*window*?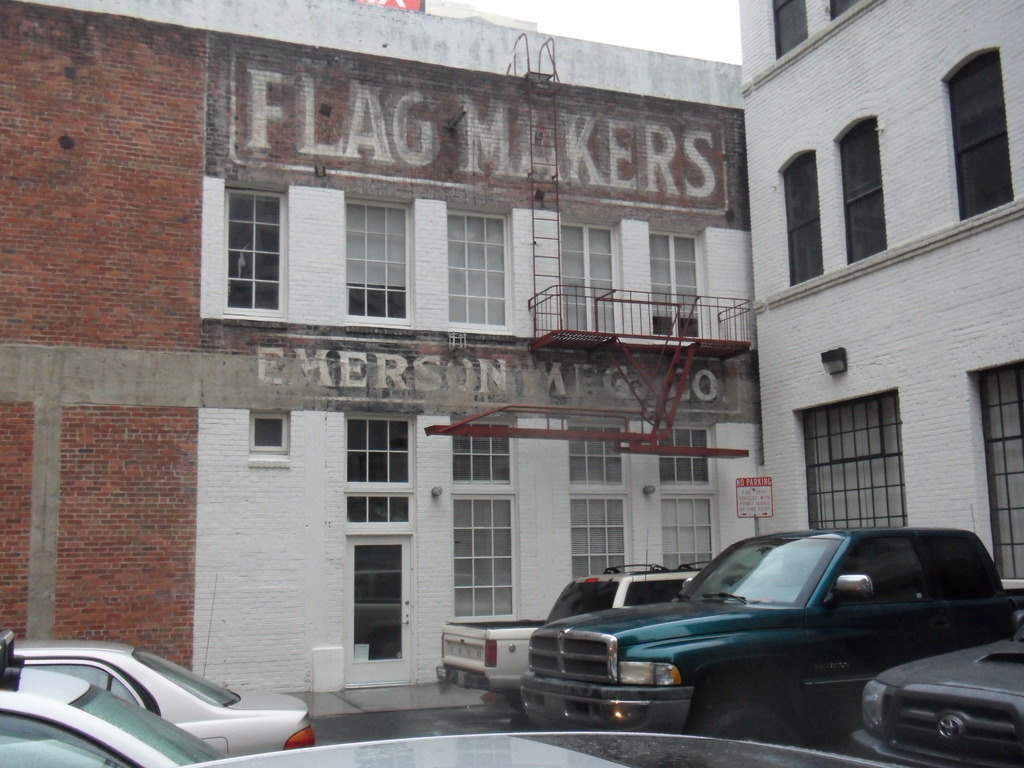
x1=941, y1=48, x2=1014, y2=225
